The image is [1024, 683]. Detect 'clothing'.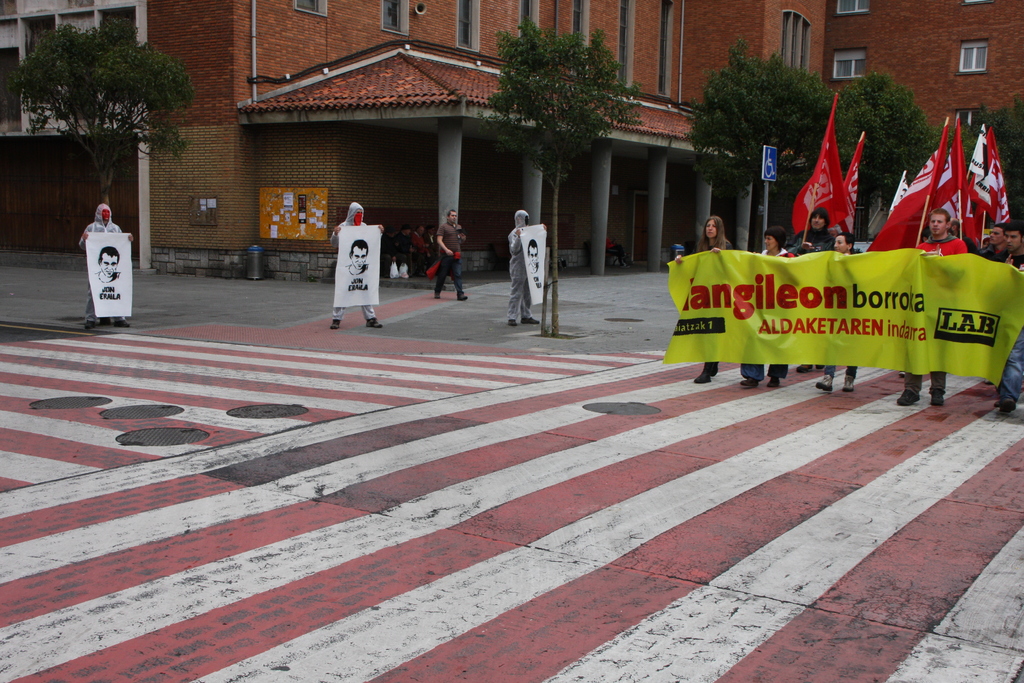
Detection: (left=330, top=204, right=377, bottom=324).
